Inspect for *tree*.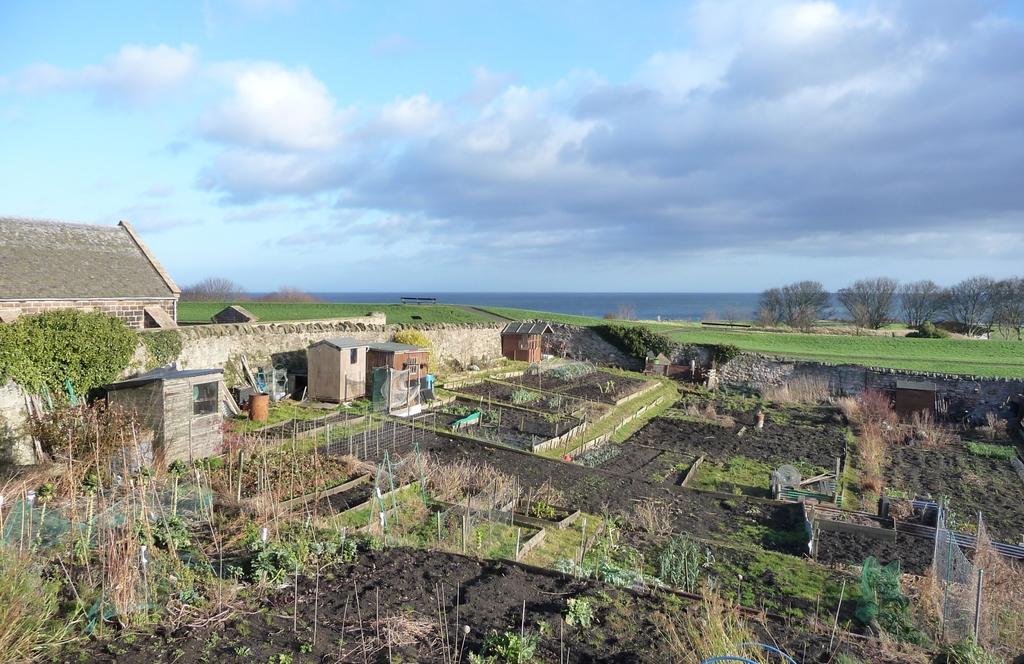
Inspection: x1=999 y1=275 x2=1023 y2=324.
